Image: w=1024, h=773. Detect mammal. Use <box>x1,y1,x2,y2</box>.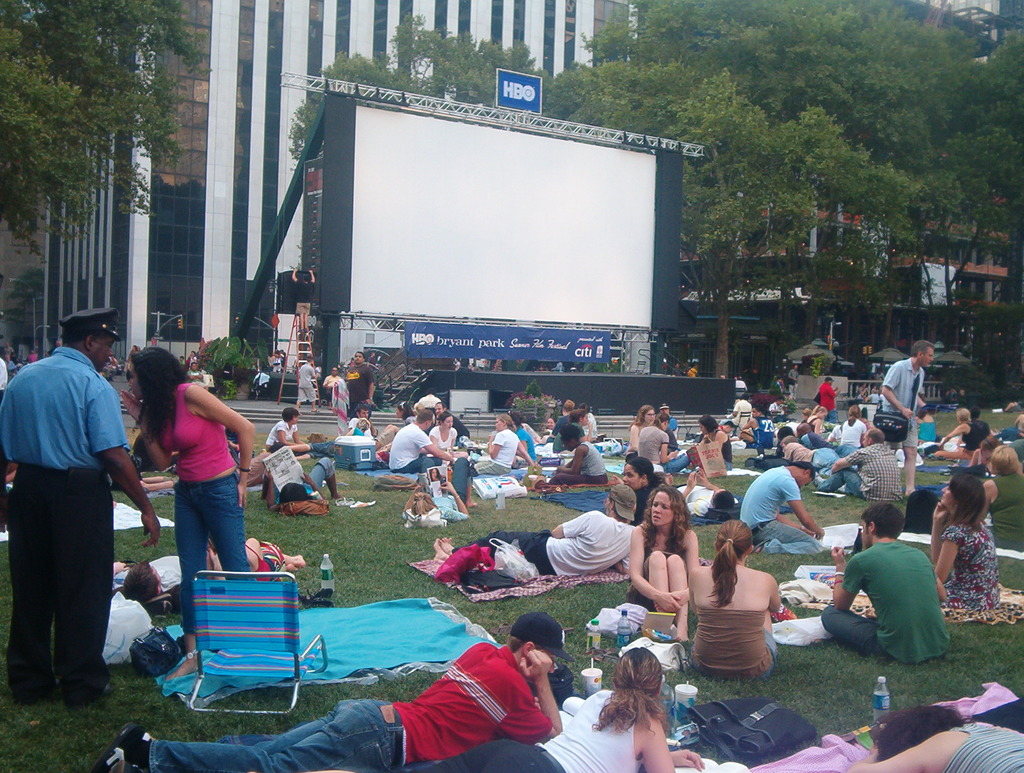
<box>716,418,734,434</box>.
